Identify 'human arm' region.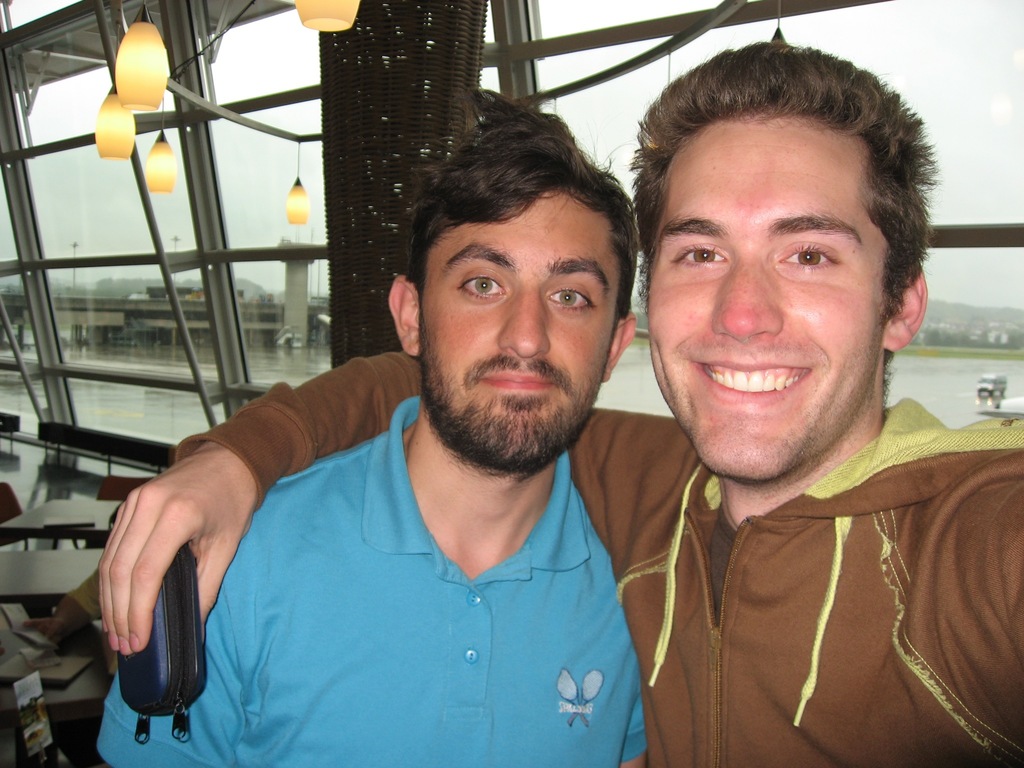
Region: locate(103, 355, 428, 644).
